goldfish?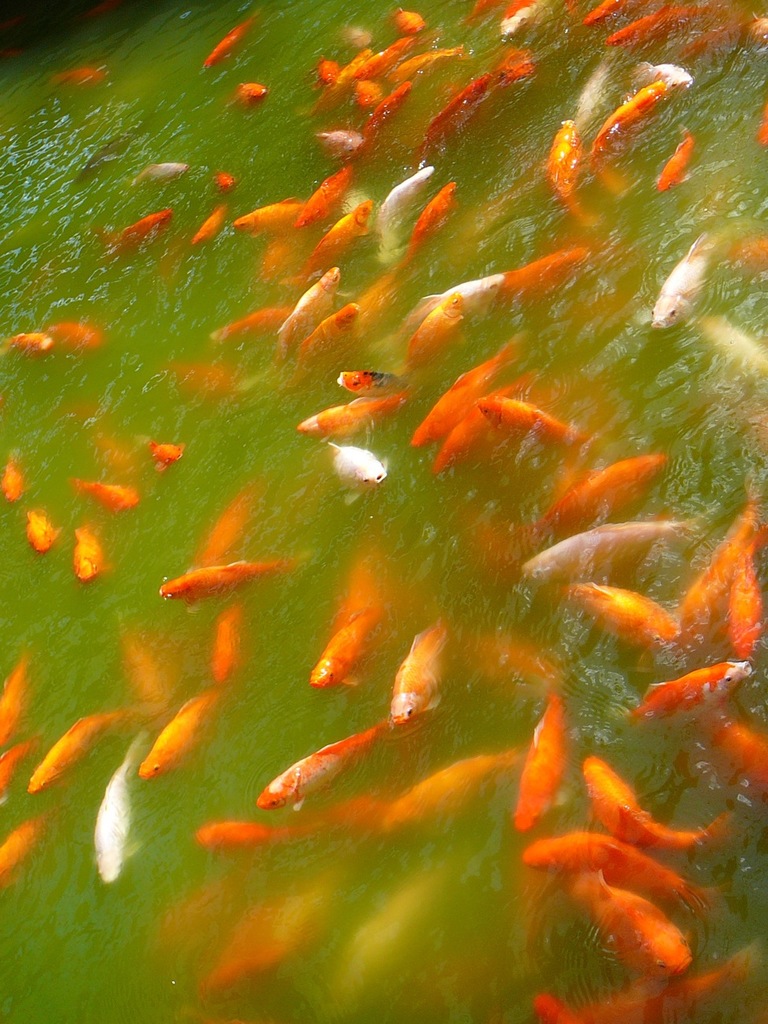
box(188, 197, 230, 247)
